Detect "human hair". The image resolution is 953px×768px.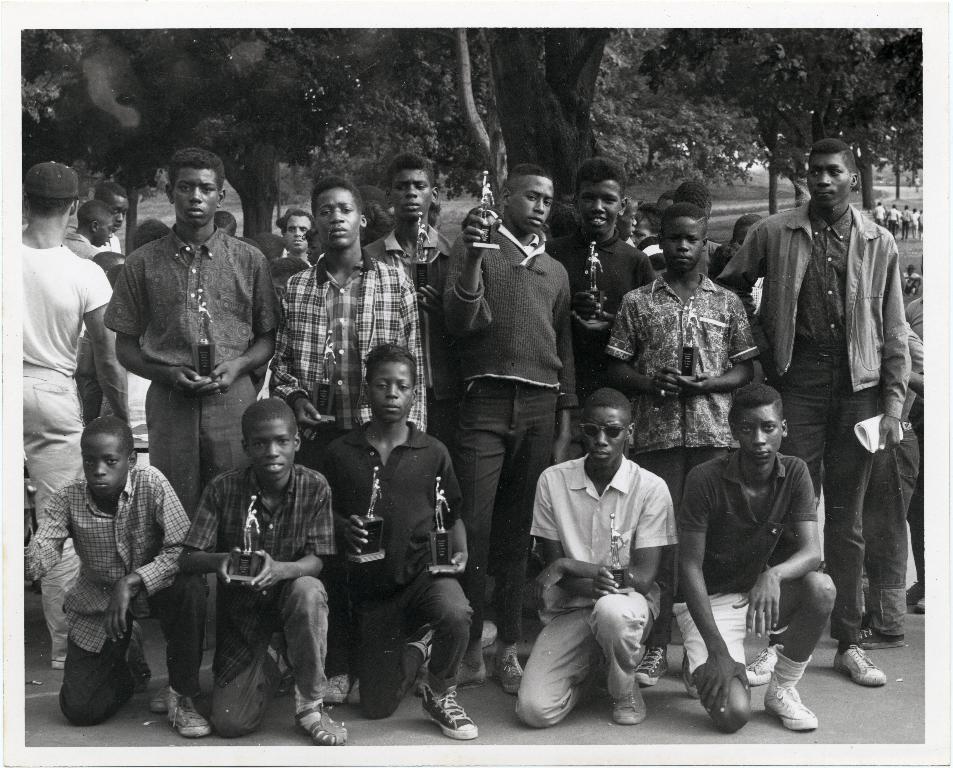
region(727, 377, 783, 418).
